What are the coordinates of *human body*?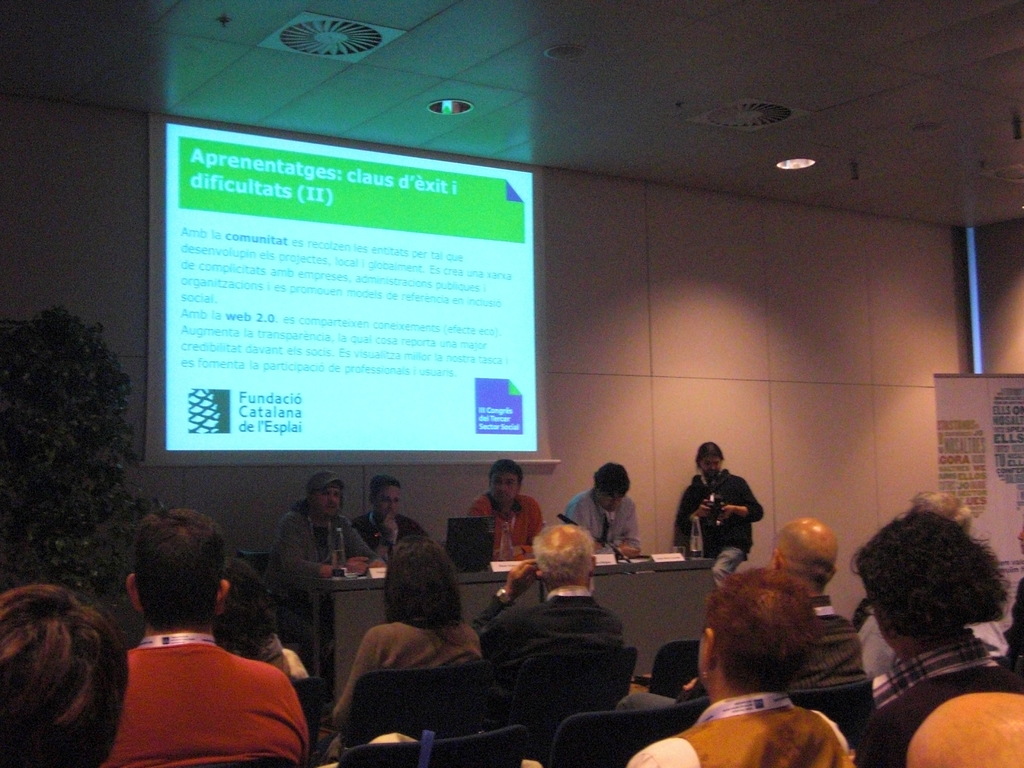
crop(218, 557, 303, 678).
